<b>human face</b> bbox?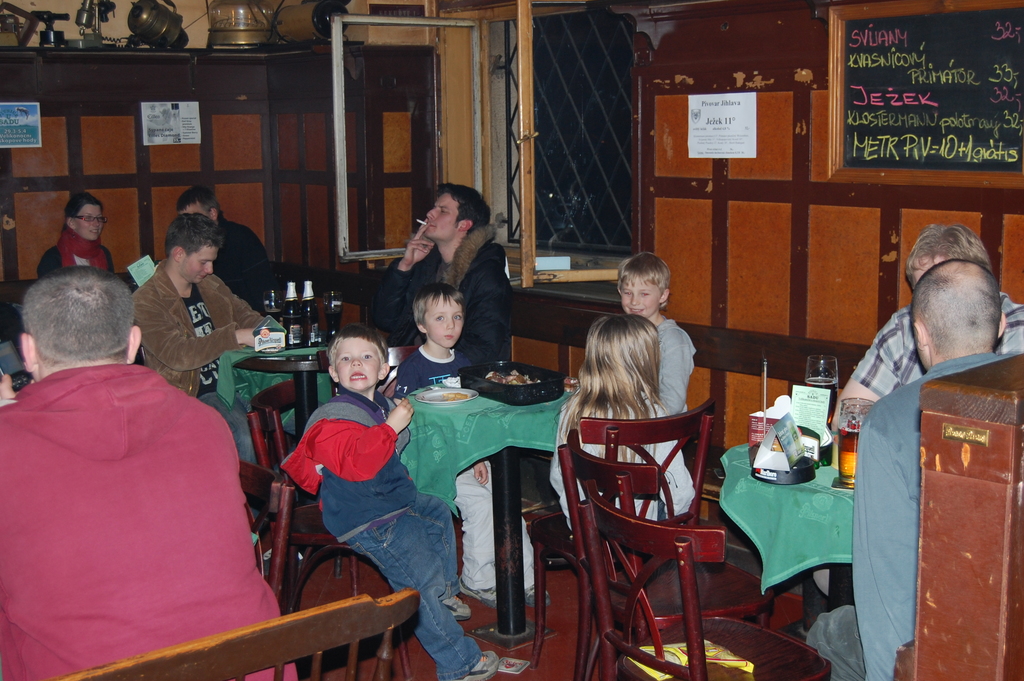
(left=181, top=205, right=204, bottom=217)
